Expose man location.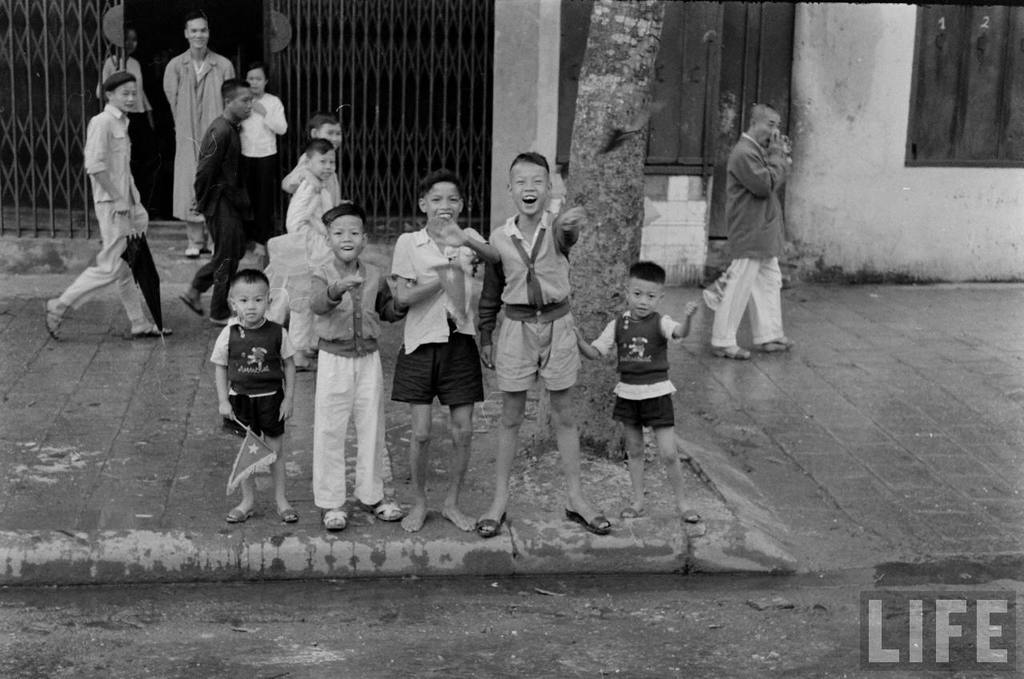
Exposed at [left=159, top=11, right=238, bottom=263].
